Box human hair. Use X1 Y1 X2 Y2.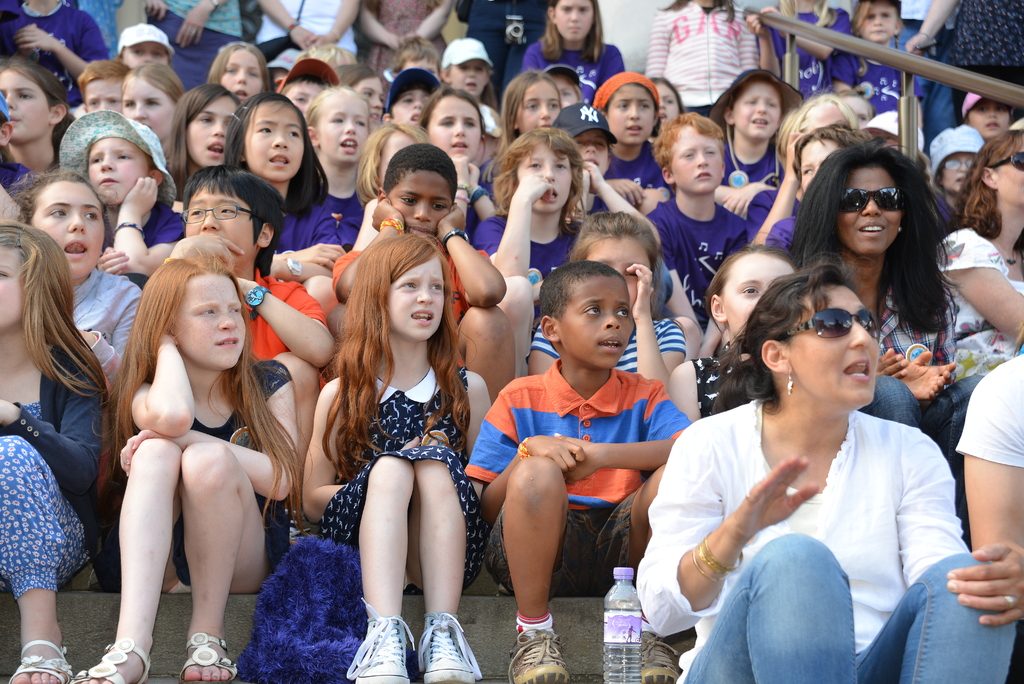
791 120 871 188.
